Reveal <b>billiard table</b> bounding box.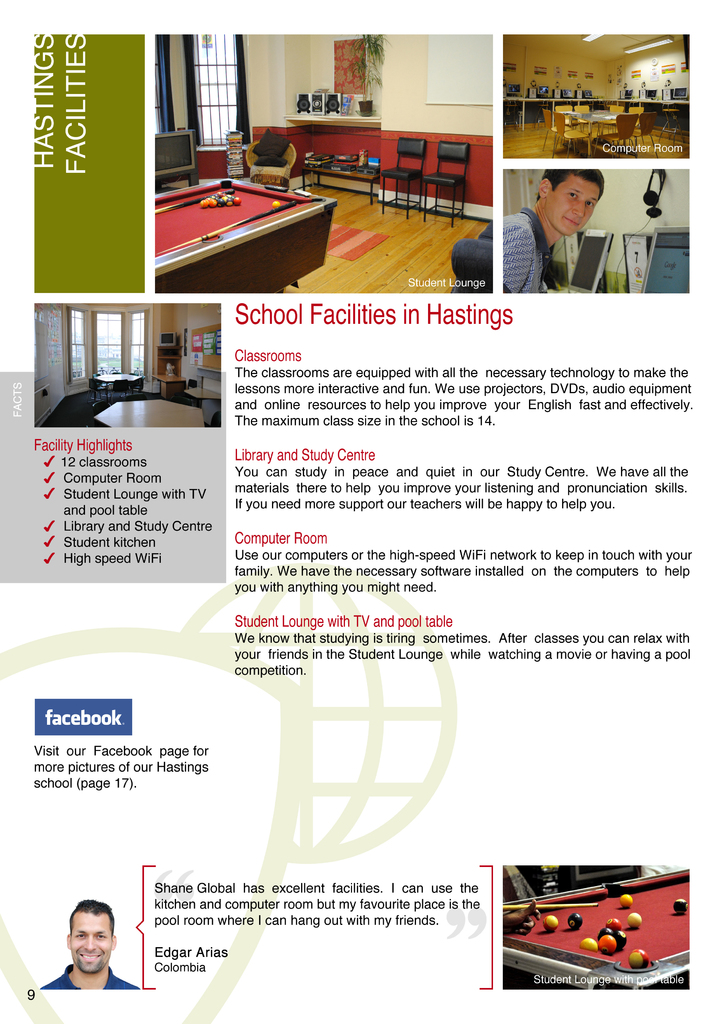
Revealed: (503,865,692,991).
